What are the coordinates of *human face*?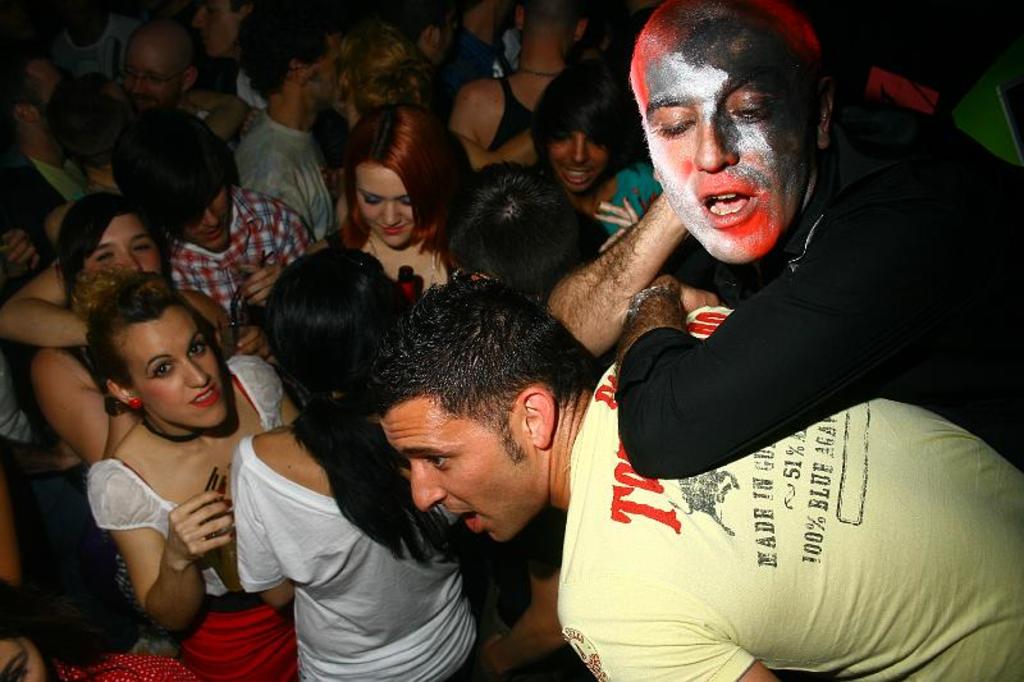
rect(547, 123, 608, 192).
